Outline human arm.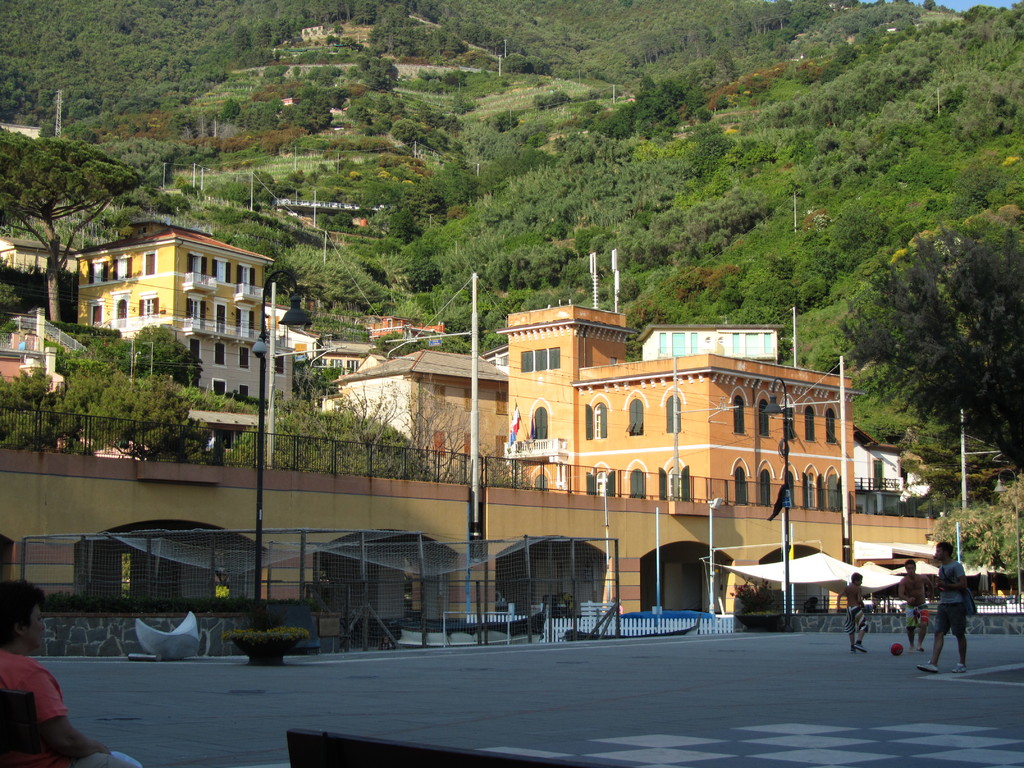
Outline: 833,588,847,616.
